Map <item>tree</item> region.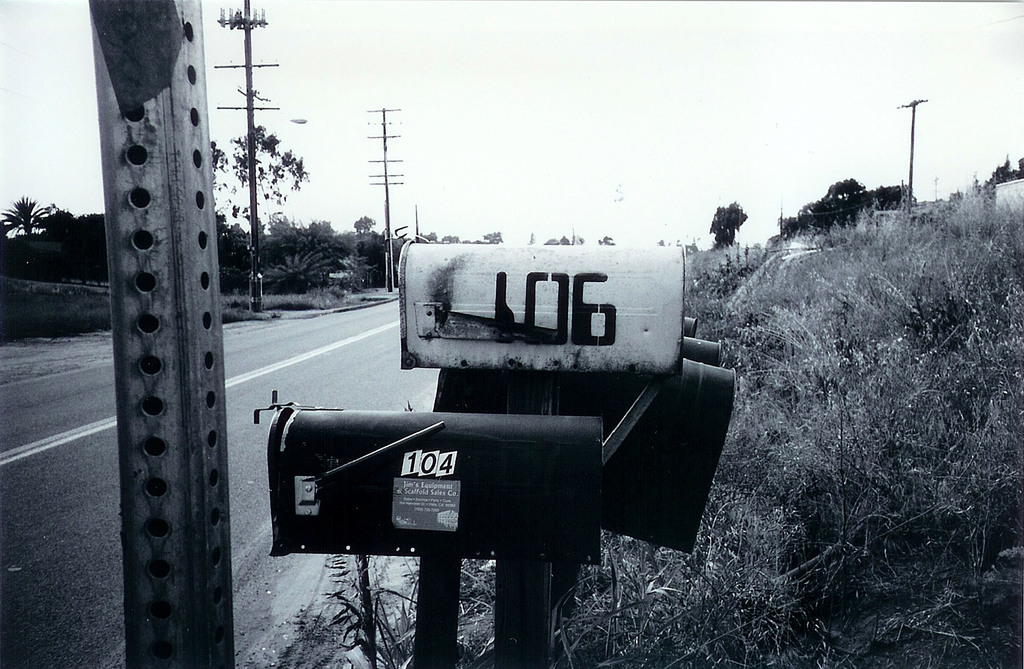
Mapped to crop(708, 200, 750, 258).
